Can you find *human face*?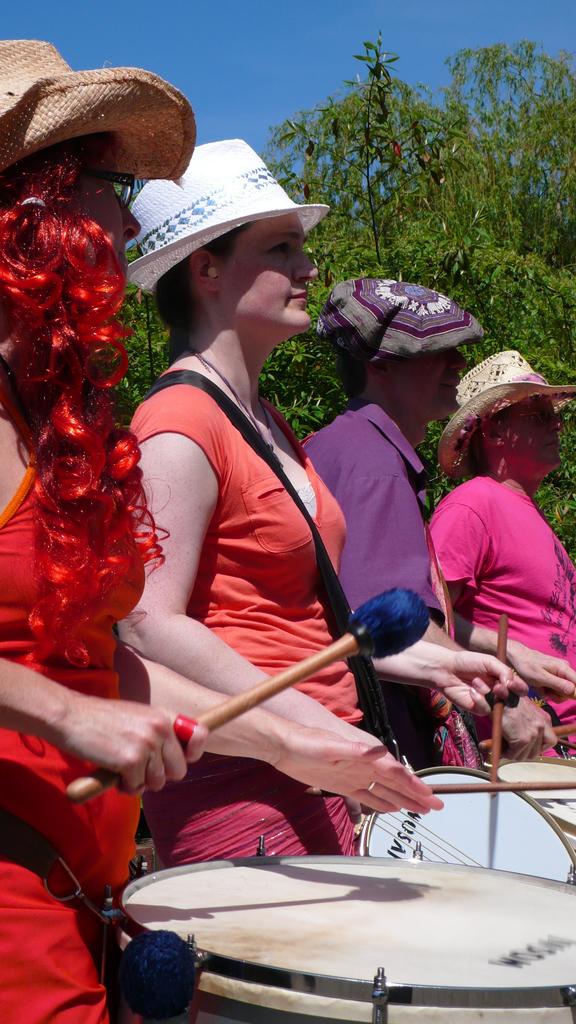
Yes, bounding box: pyautogui.locateOnScreen(223, 218, 314, 329).
